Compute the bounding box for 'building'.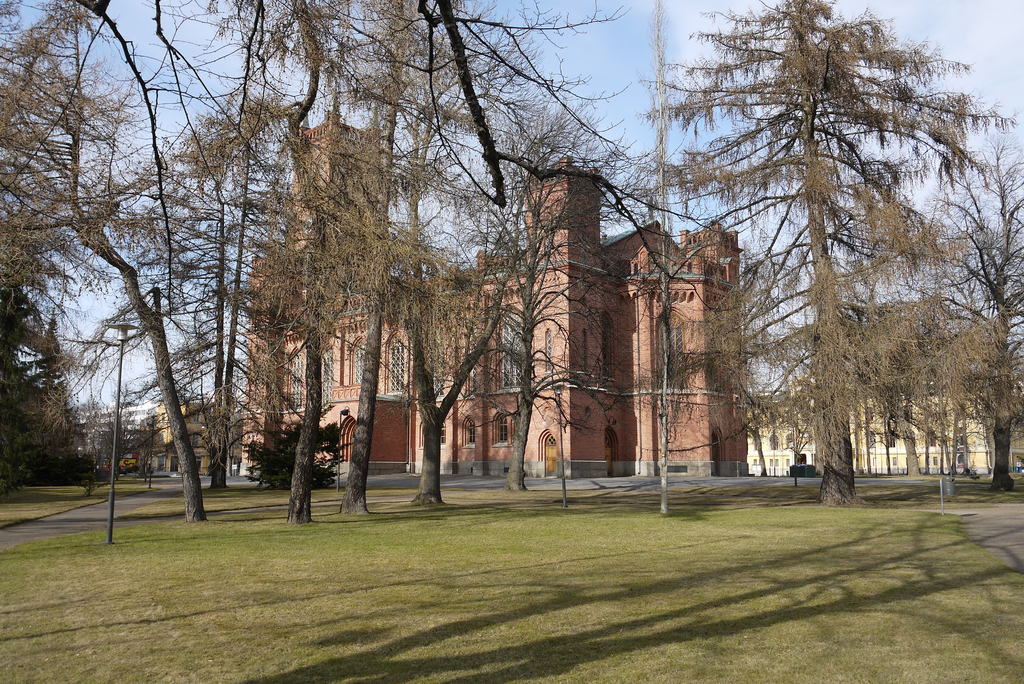
left=749, top=373, right=1023, bottom=476.
